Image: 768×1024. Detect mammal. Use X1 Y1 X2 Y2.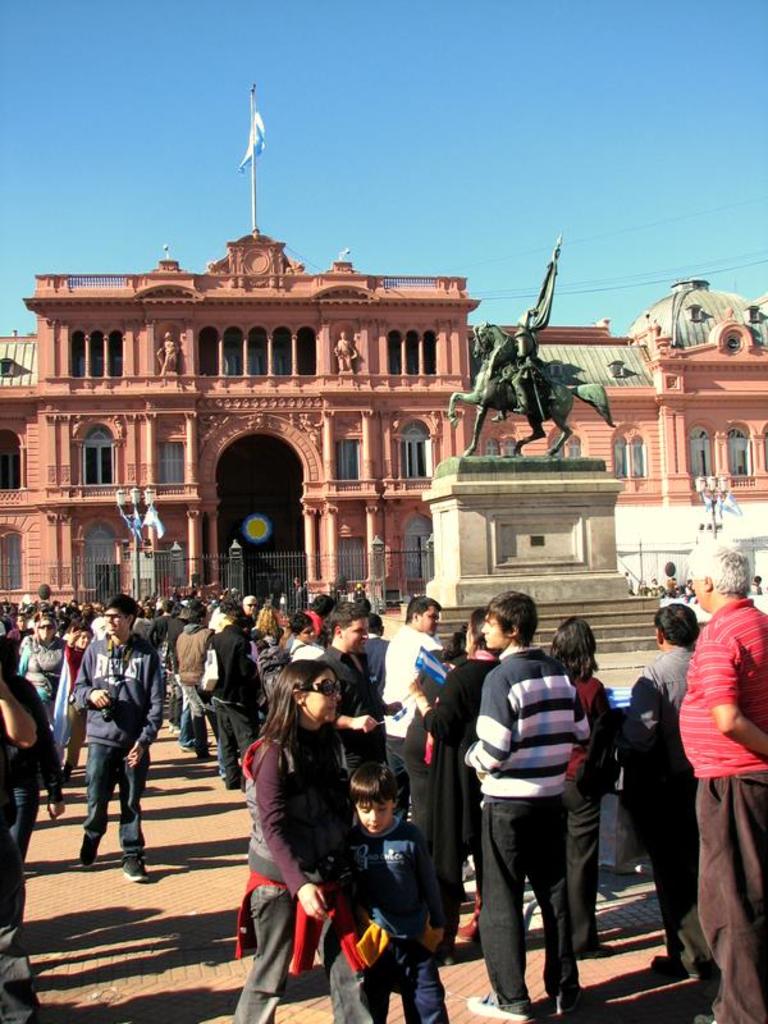
346 767 443 1023.
